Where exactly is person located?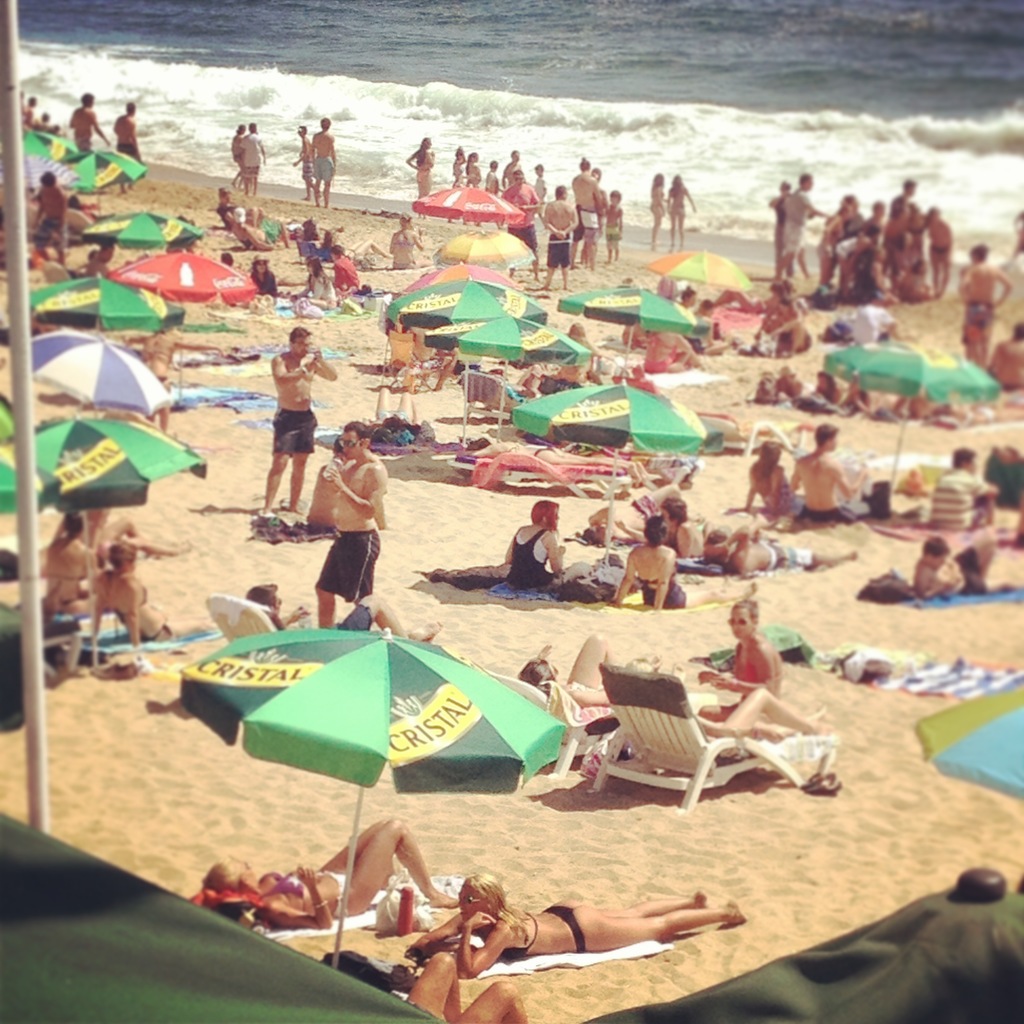
Its bounding box is l=540, t=178, r=580, b=284.
